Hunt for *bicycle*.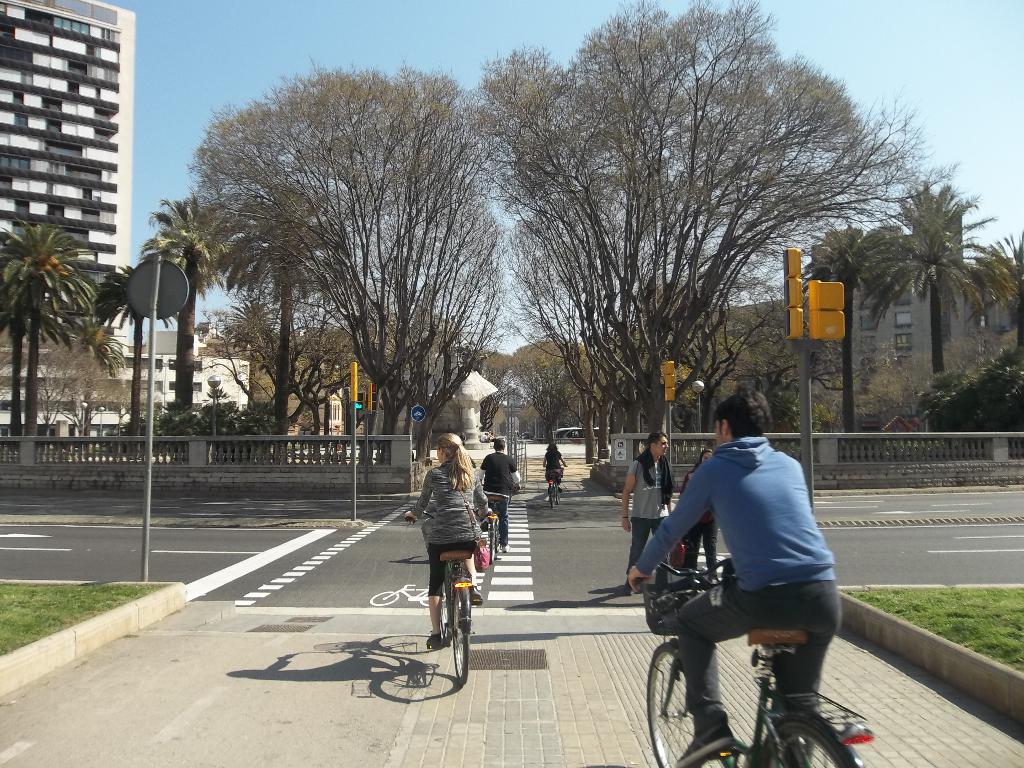
Hunted down at [x1=532, y1=458, x2=568, y2=497].
